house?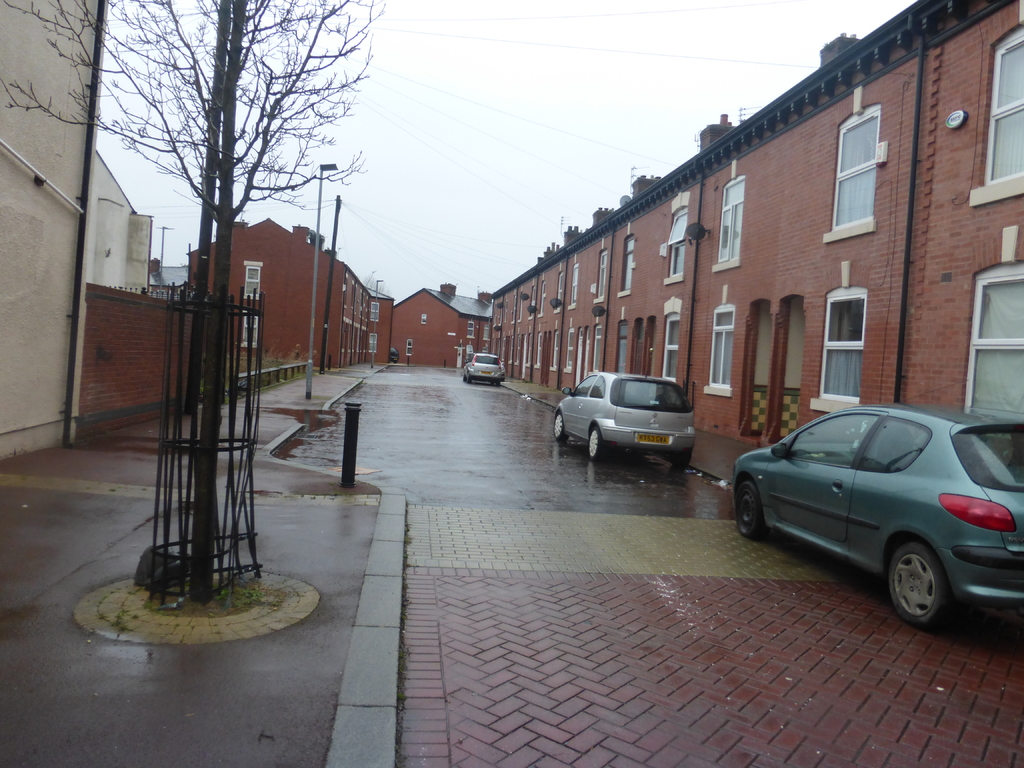
822 31 932 445
